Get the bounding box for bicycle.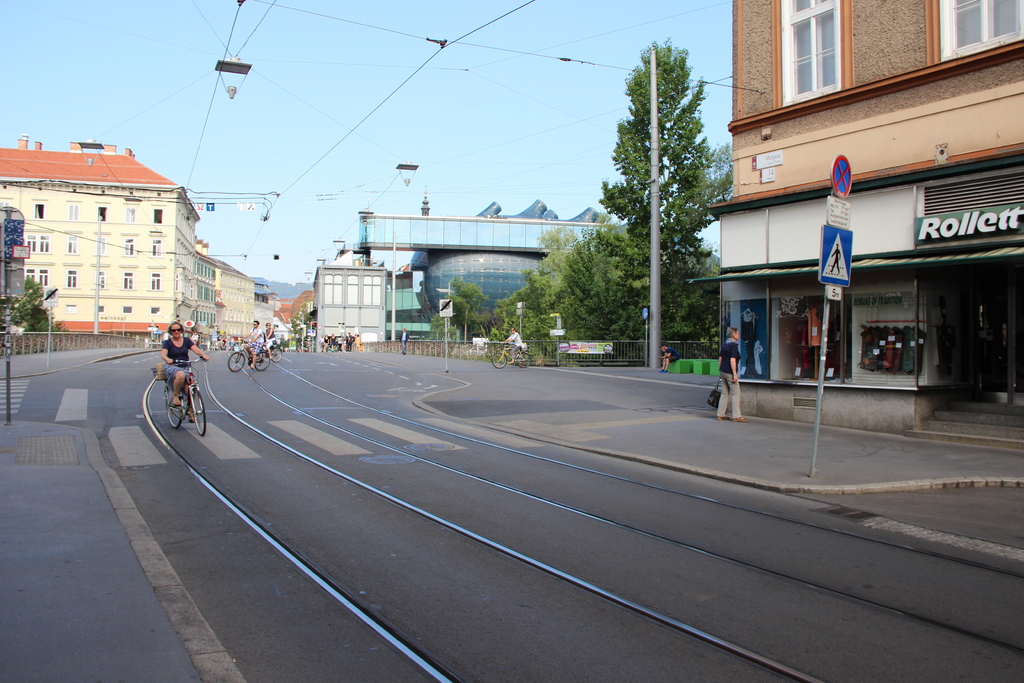
left=492, top=343, right=531, bottom=370.
